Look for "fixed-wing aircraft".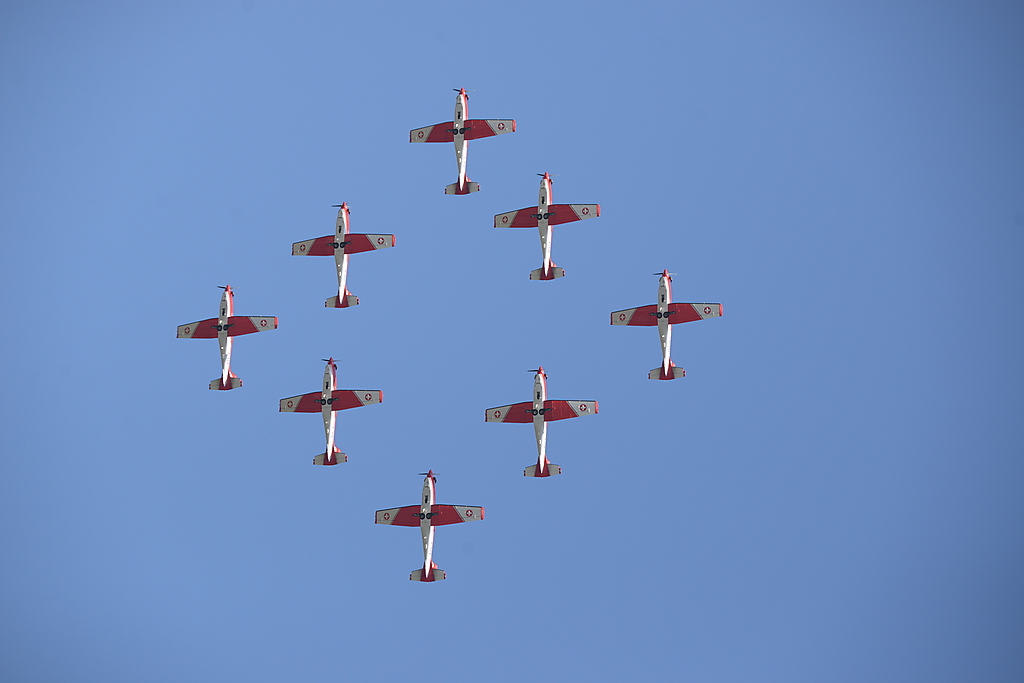
Found: locate(289, 199, 397, 307).
